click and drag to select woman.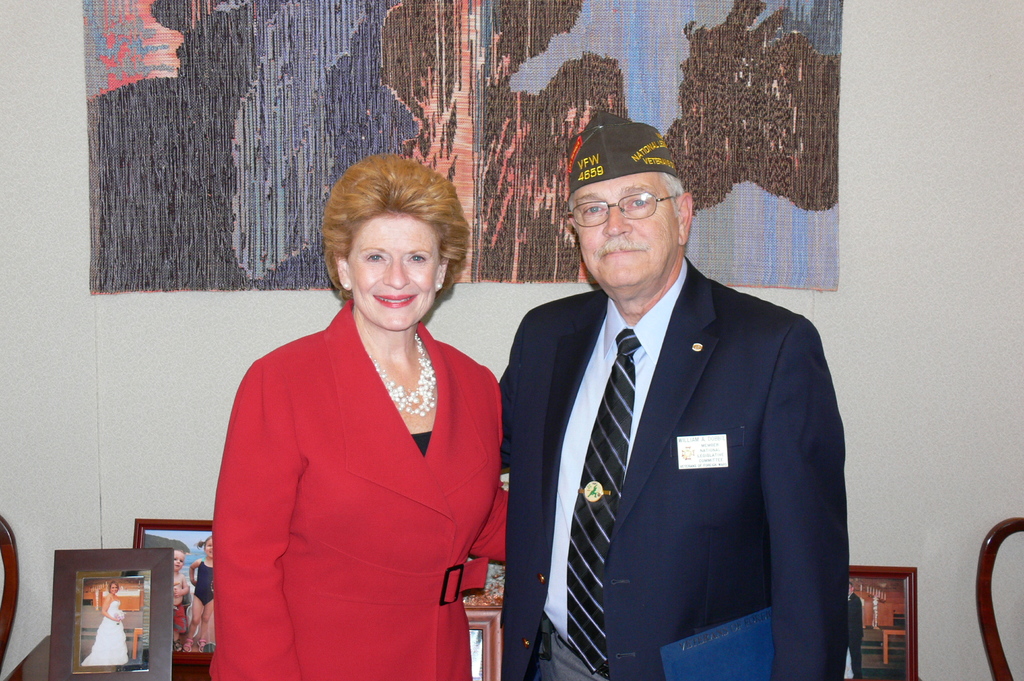
Selection: (left=80, top=580, right=127, bottom=667).
